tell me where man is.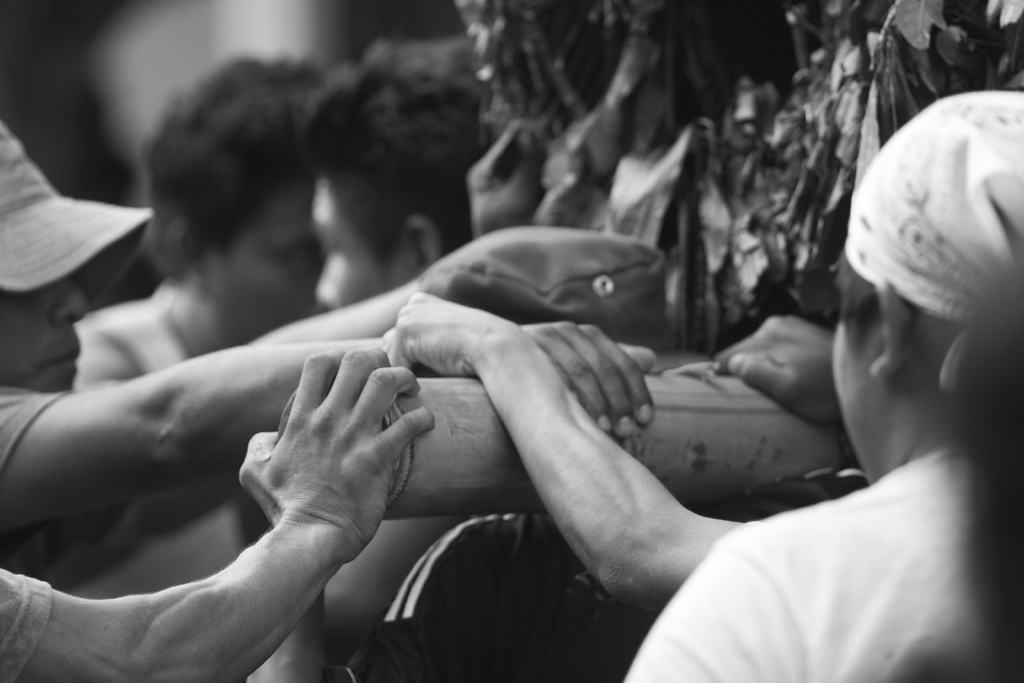
man is at region(315, 33, 486, 315).
